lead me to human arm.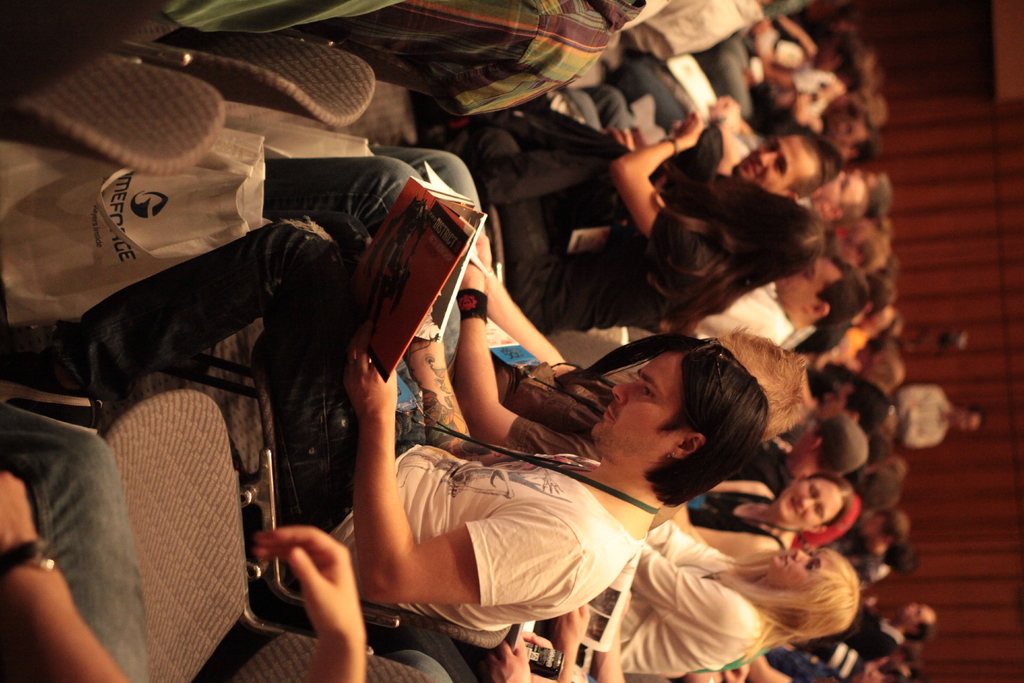
Lead to (left=368, top=344, right=487, bottom=603).
